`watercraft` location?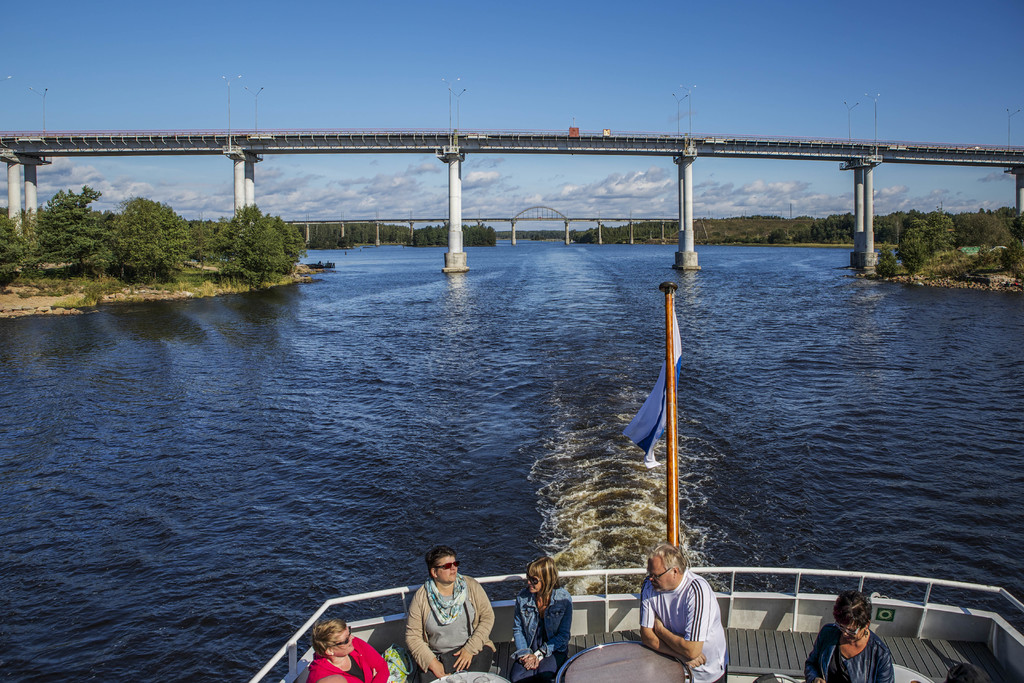
box=[249, 282, 1023, 682]
